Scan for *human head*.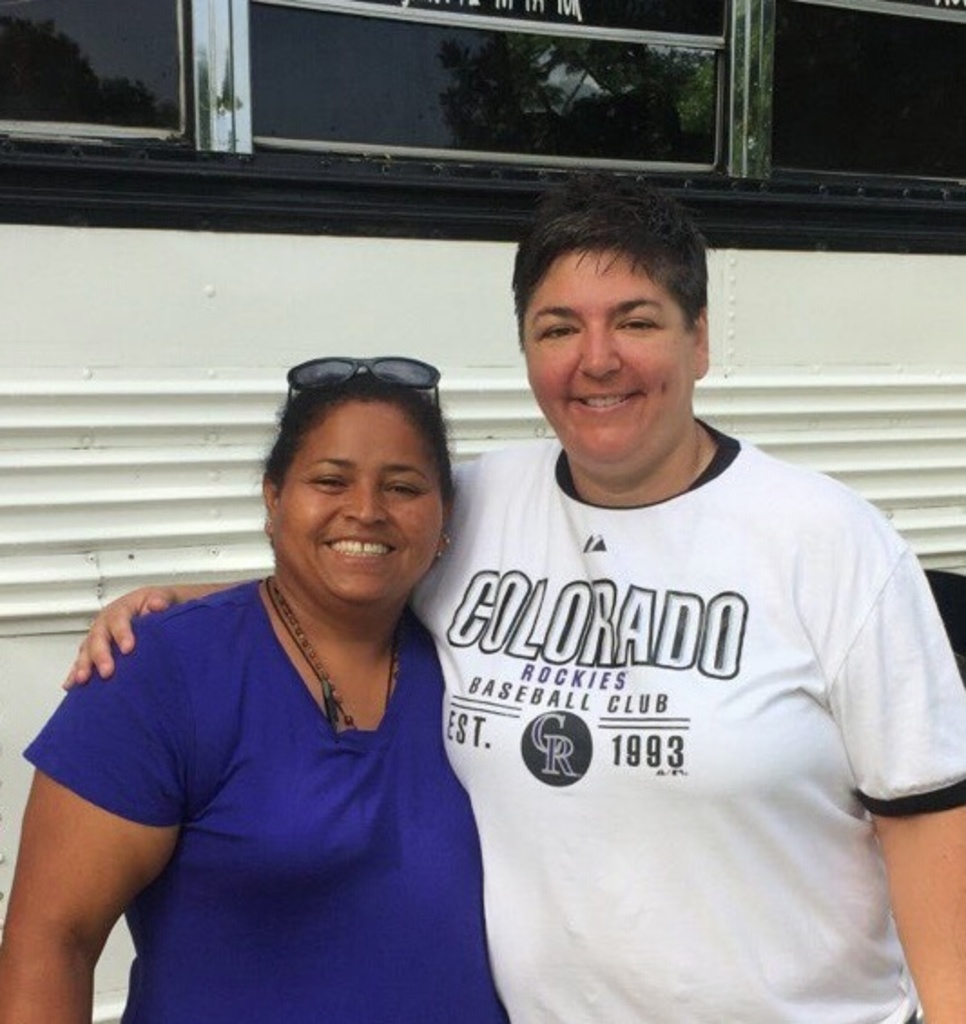
Scan result: <region>257, 357, 457, 607</region>.
